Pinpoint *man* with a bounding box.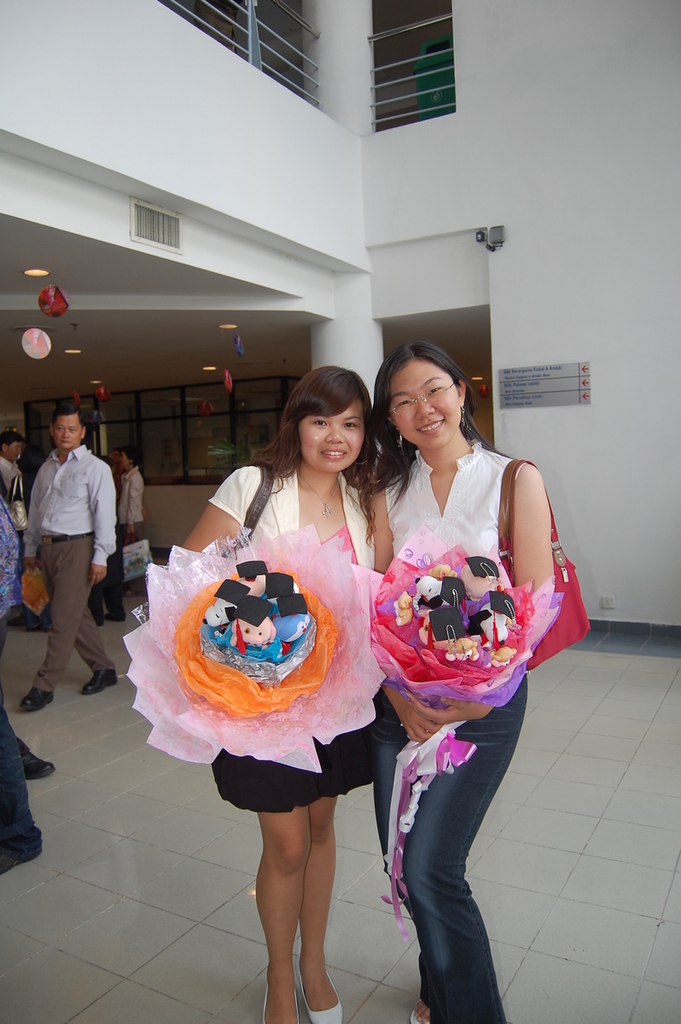
detection(0, 425, 25, 540).
